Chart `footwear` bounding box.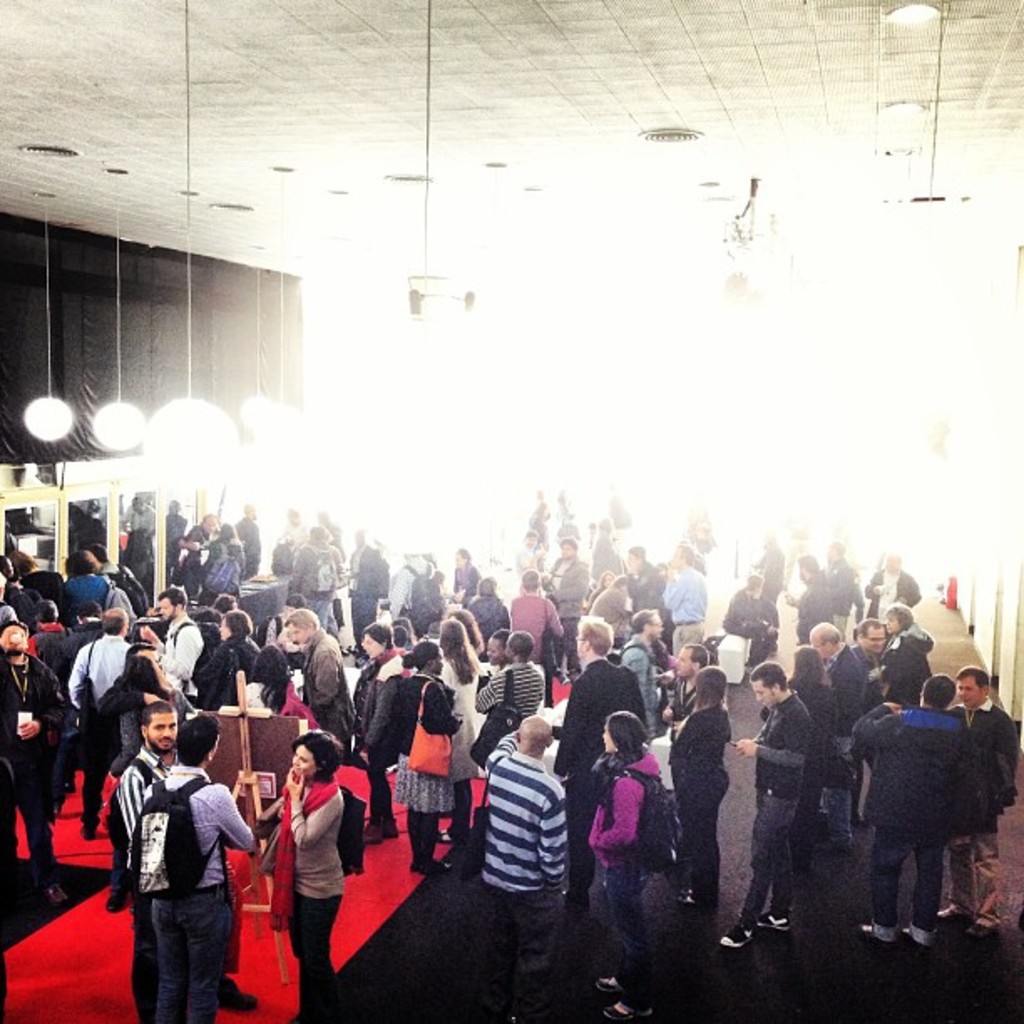
Charted: detection(860, 917, 892, 940).
